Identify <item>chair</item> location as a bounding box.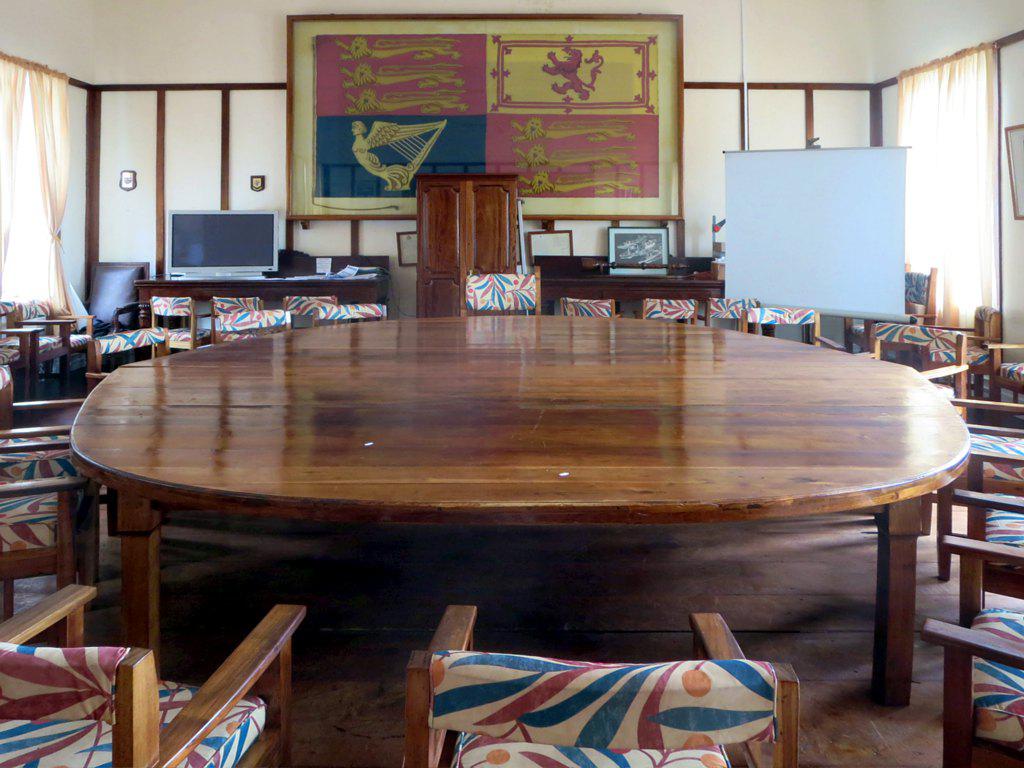
region(284, 294, 336, 333).
